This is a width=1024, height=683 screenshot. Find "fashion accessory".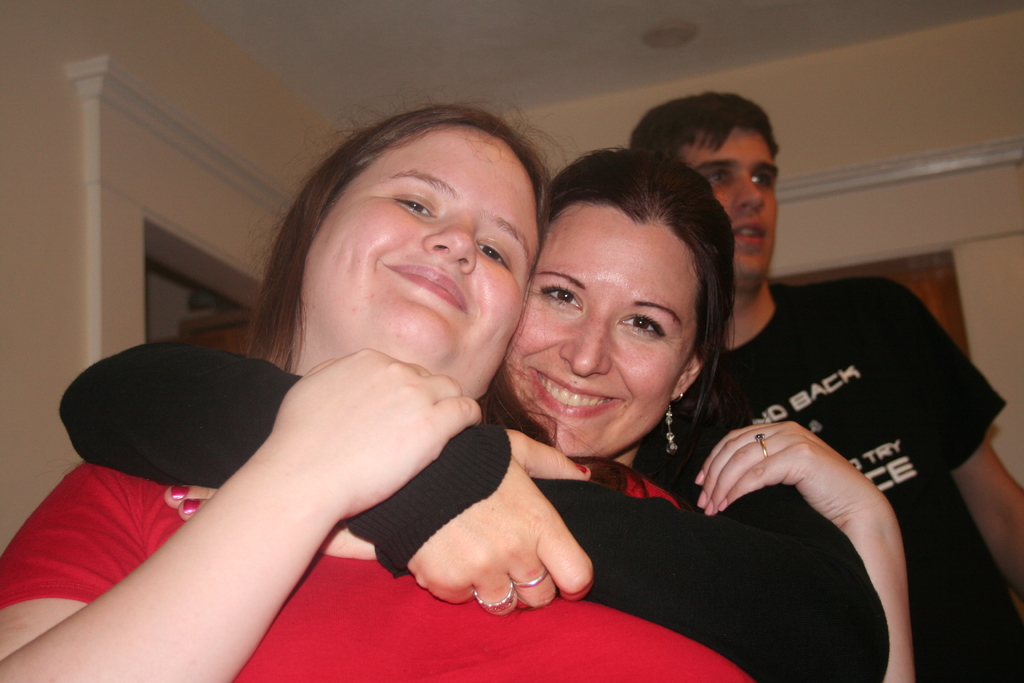
Bounding box: region(676, 389, 688, 407).
